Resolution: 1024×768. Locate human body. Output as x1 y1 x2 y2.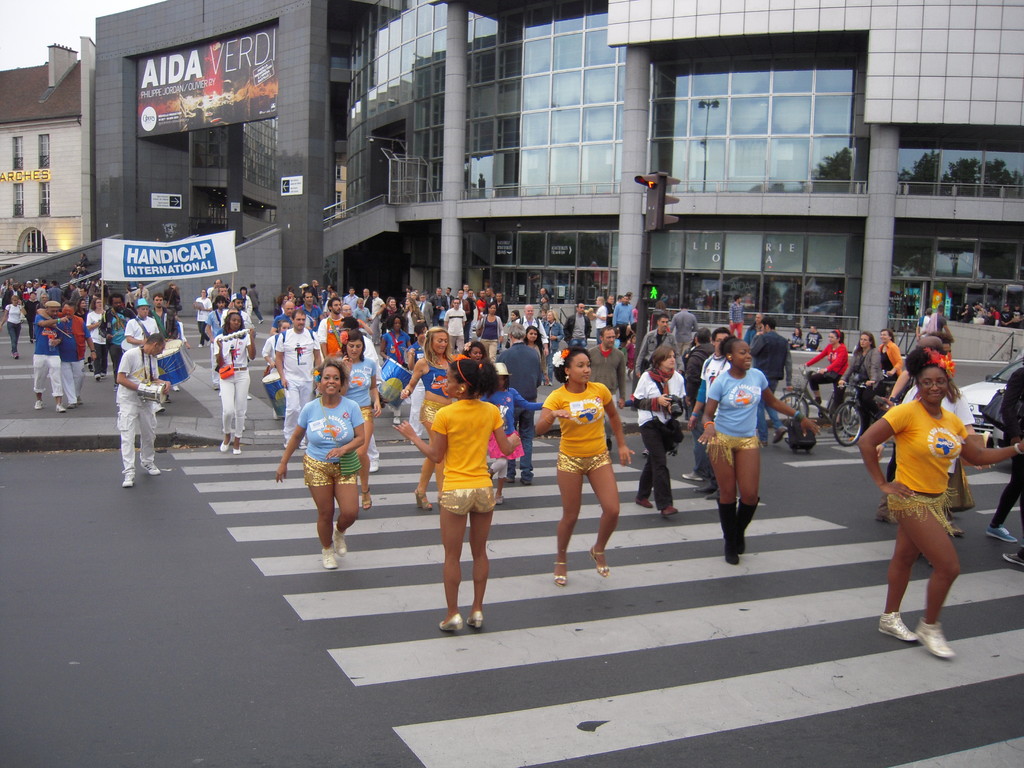
515 314 546 340.
